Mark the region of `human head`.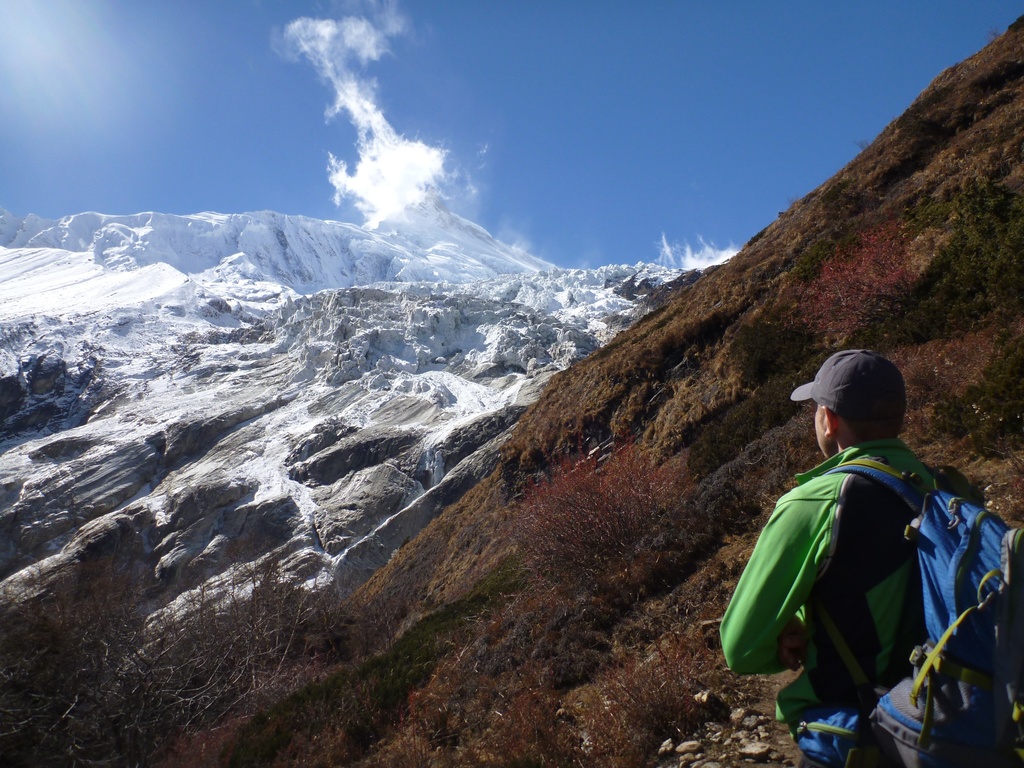
Region: BBox(808, 355, 916, 459).
